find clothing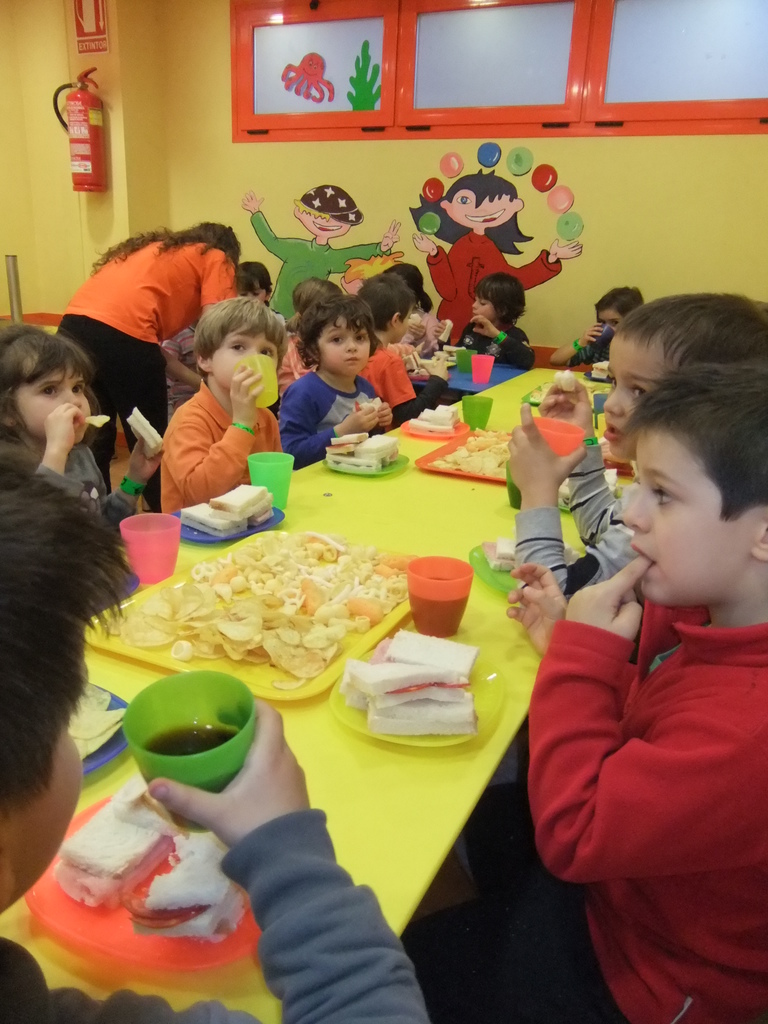
[x1=429, y1=236, x2=567, y2=333]
